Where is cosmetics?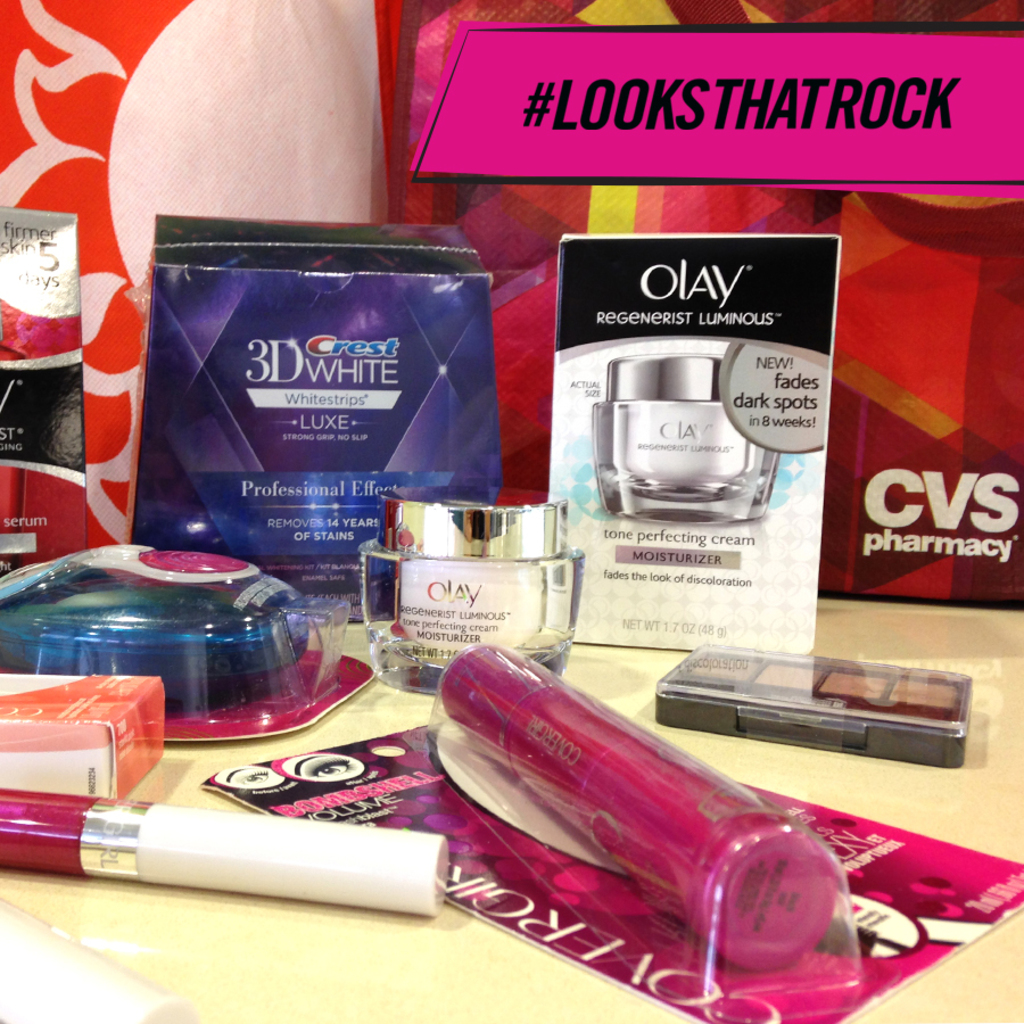
crop(122, 205, 507, 626).
